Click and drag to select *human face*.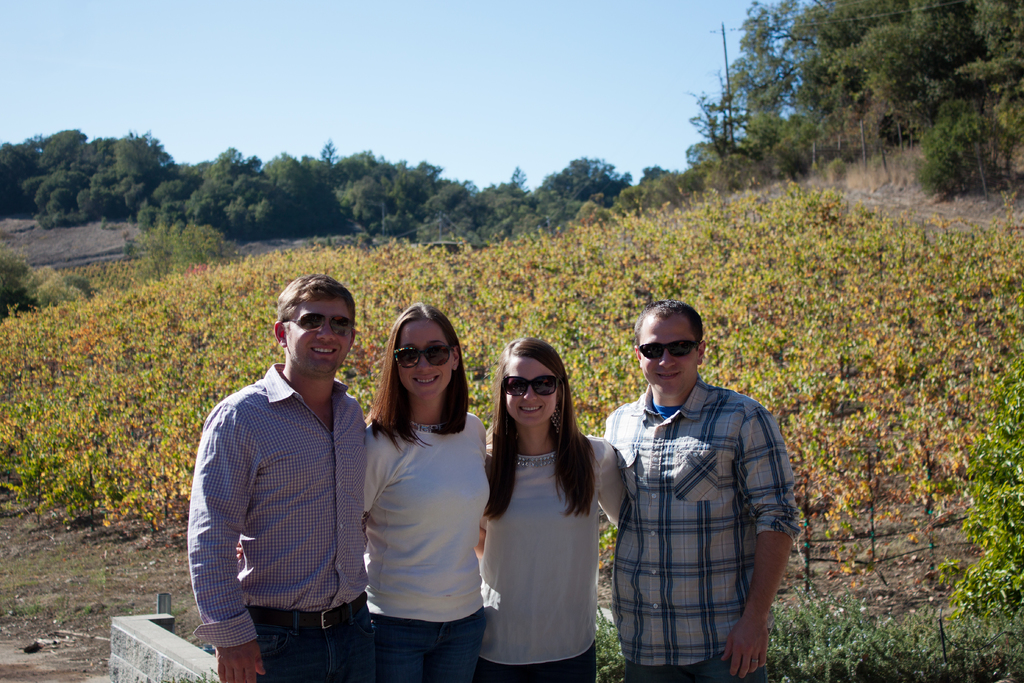
Selection: box=[399, 320, 455, 404].
